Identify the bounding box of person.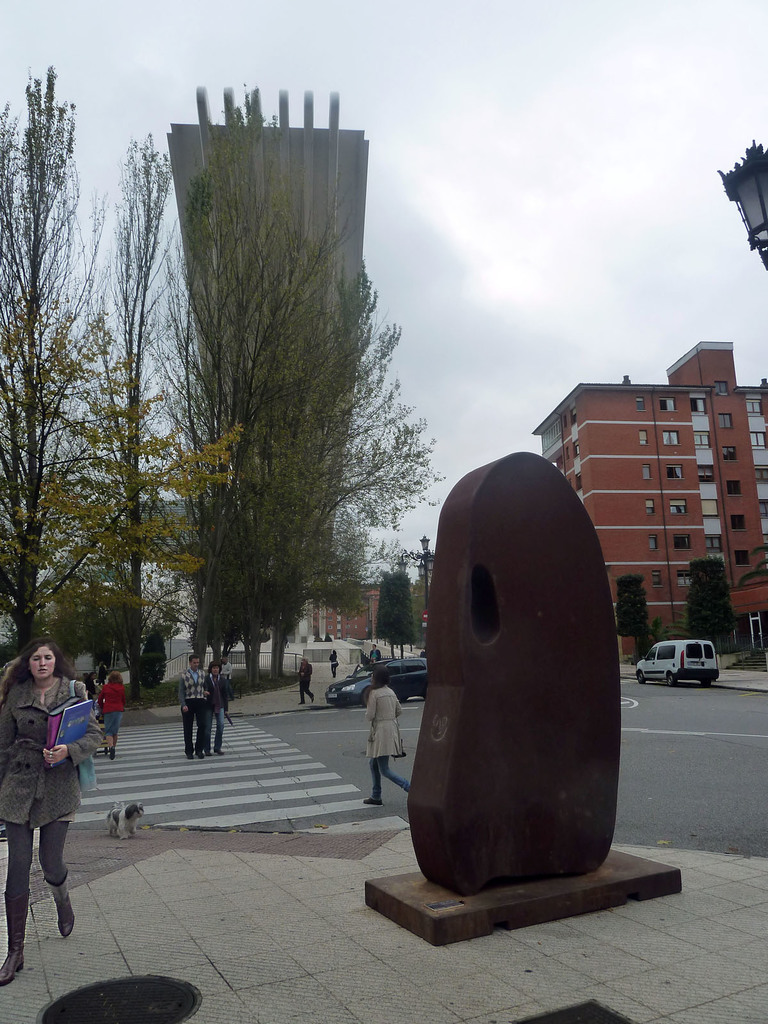
x1=298, y1=660, x2=320, y2=705.
